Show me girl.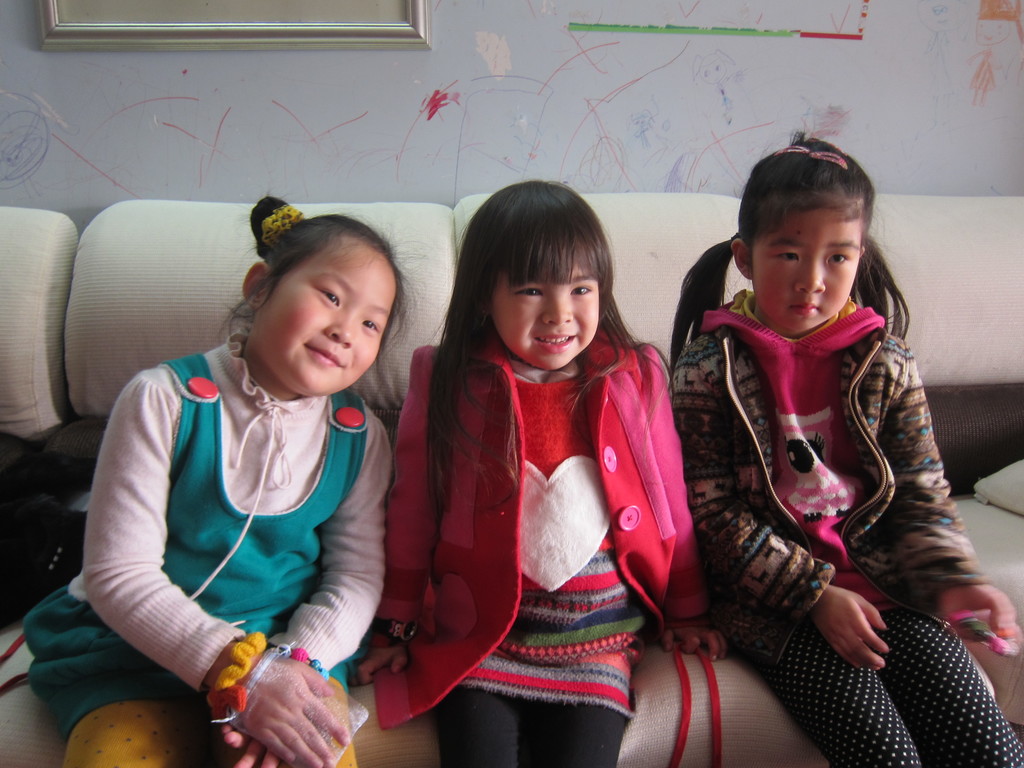
girl is here: [351, 179, 730, 767].
